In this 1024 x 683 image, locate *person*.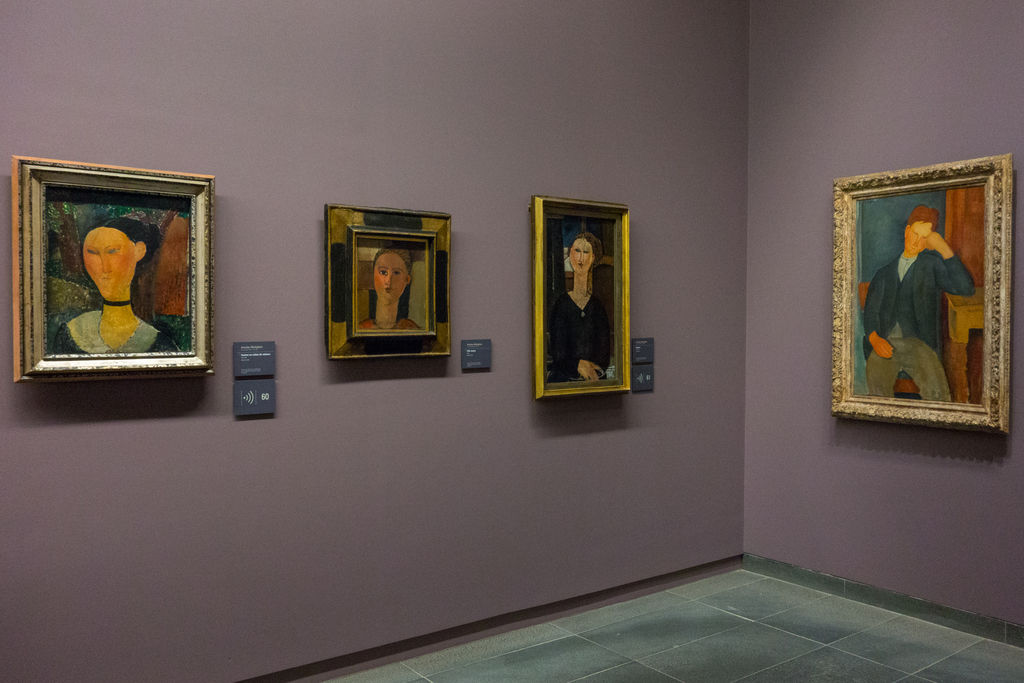
Bounding box: bbox(865, 178, 991, 422).
